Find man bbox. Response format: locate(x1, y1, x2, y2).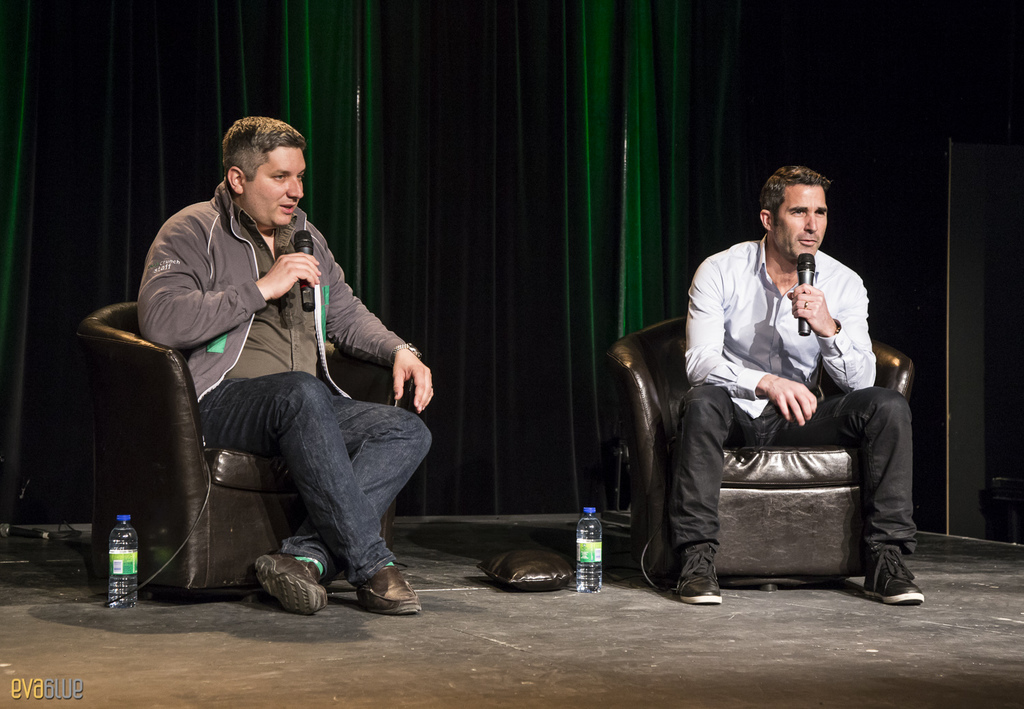
locate(97, 114, 425, 632).
